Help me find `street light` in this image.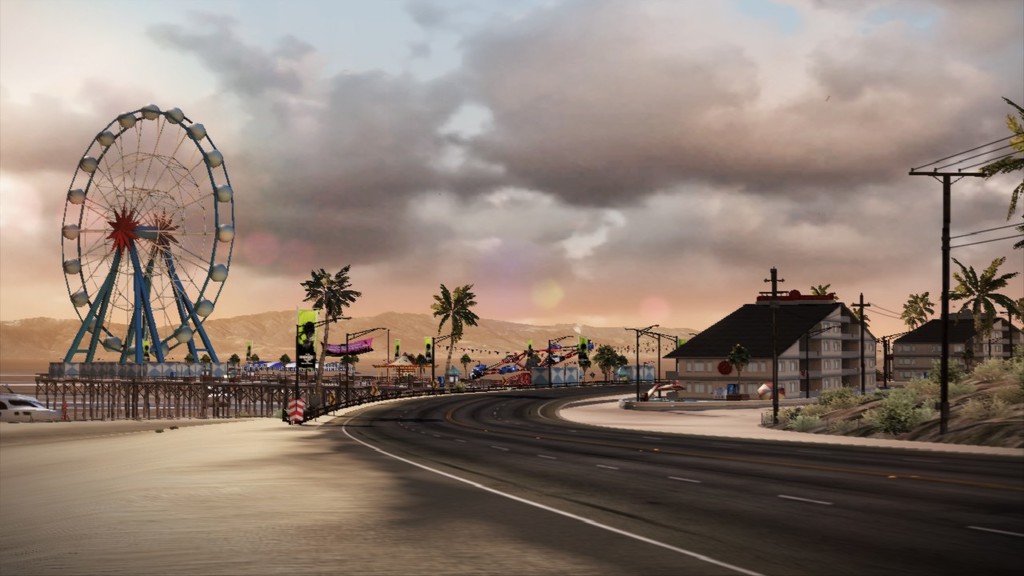
Found it: box(642, 331, 674, 376).
